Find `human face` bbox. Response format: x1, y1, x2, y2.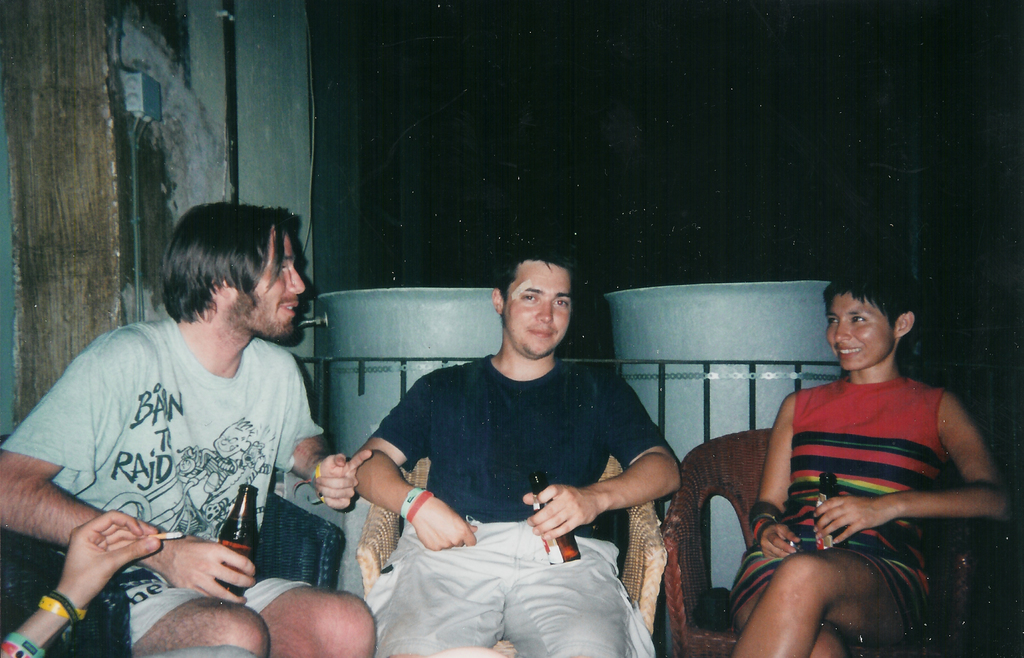
505, 259, 572, 355.
